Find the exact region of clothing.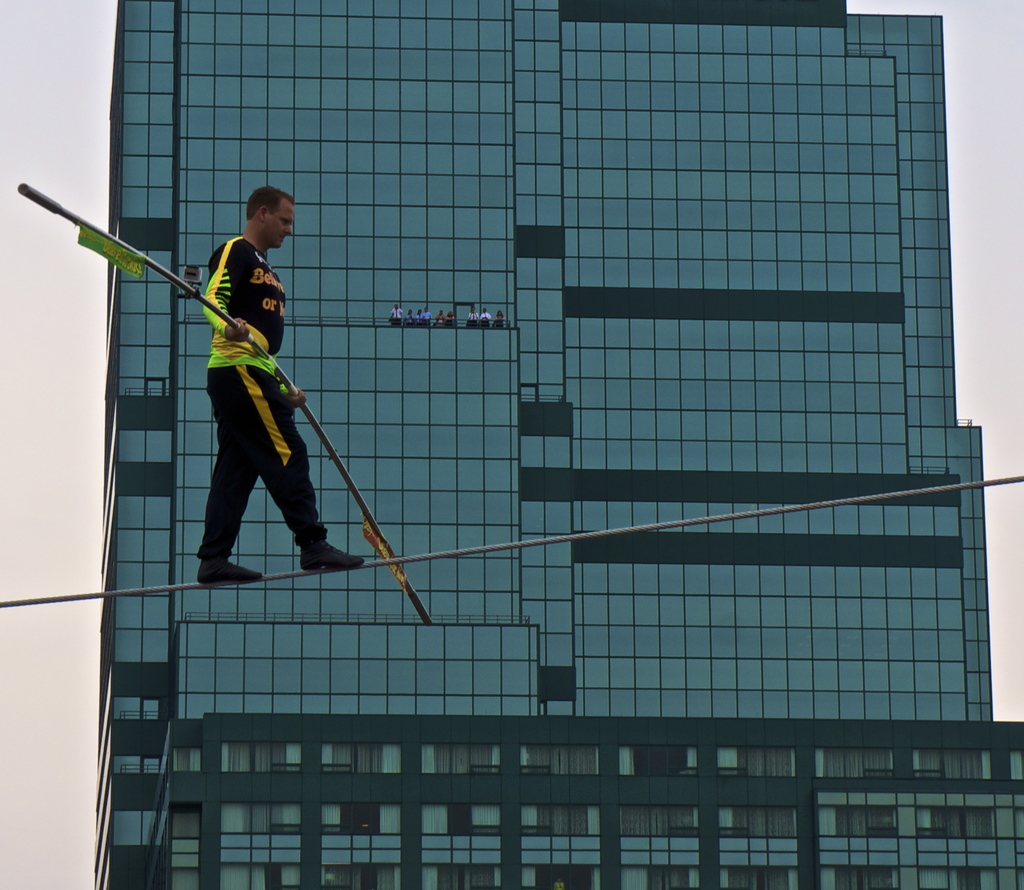
Exact region: x1=404, y1=311, x2=412, y2=321.
